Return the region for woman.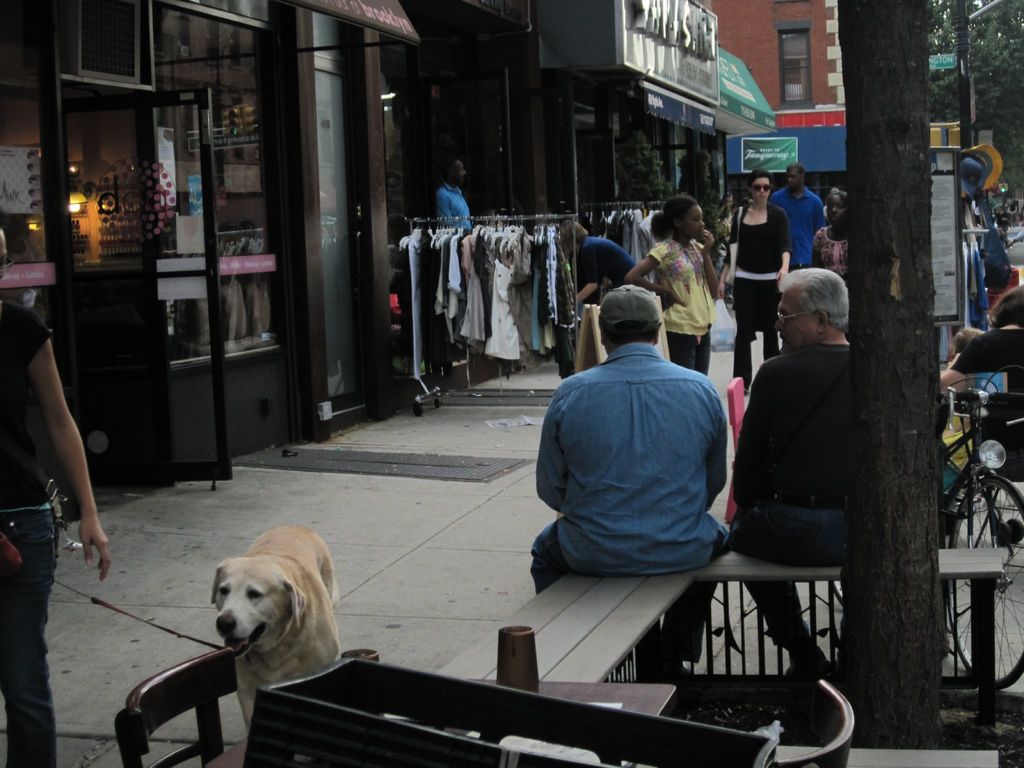
717,170,794,393.
